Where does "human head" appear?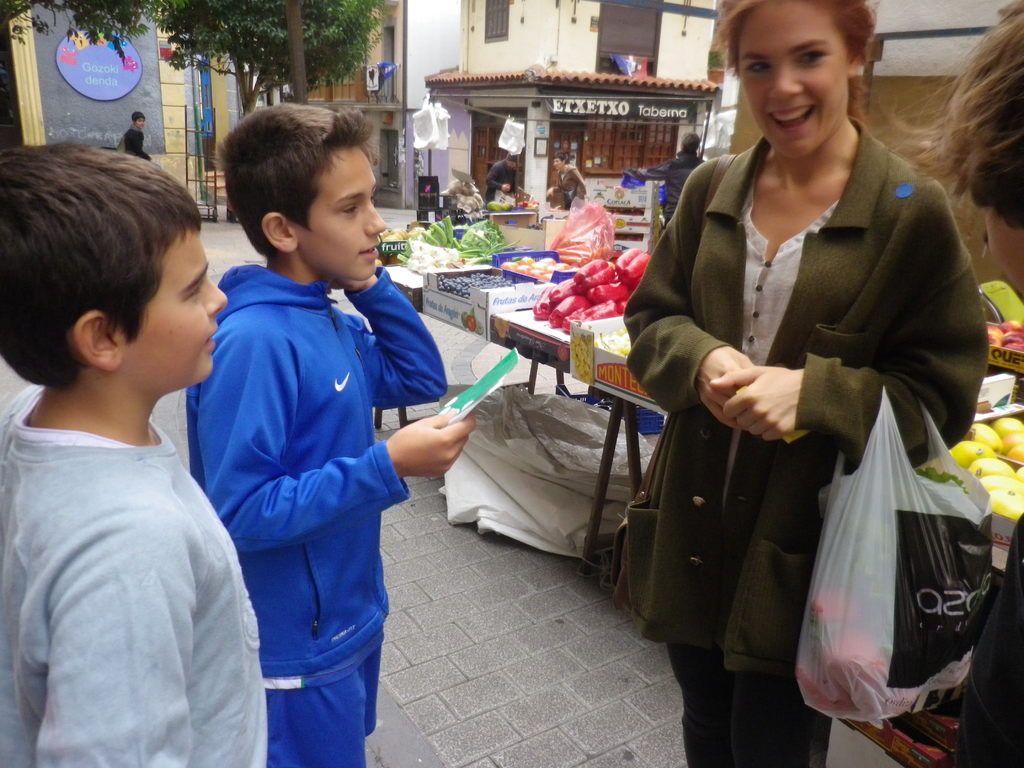
Appears at <bbox>680, 129, 701, 154</bbox>.
